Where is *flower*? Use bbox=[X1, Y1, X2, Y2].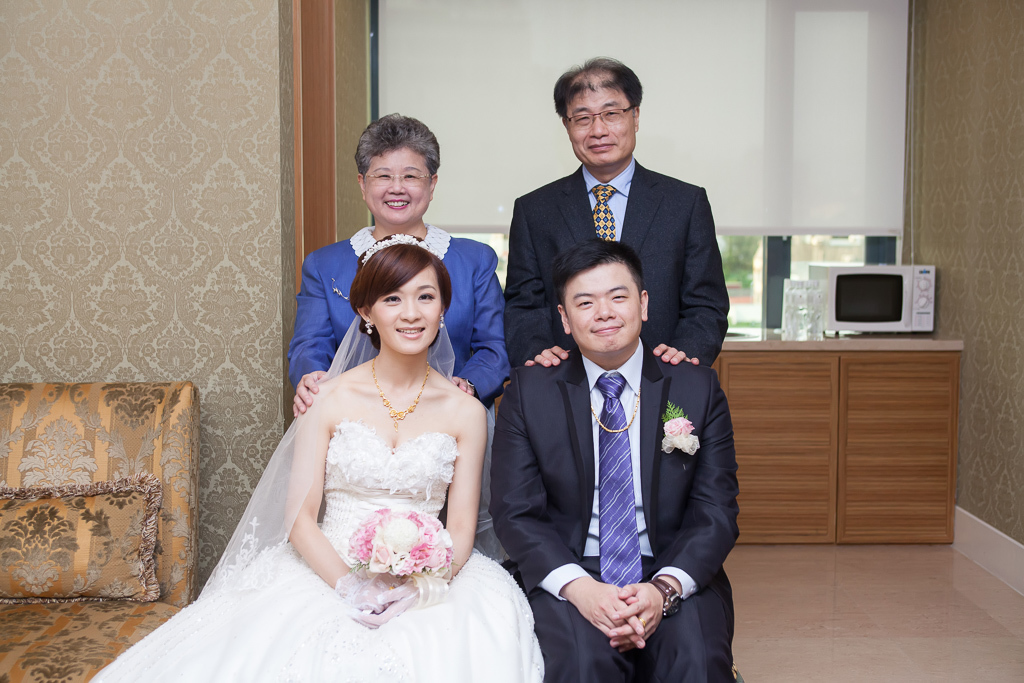
bbox=[663, 416, 691, 435].
